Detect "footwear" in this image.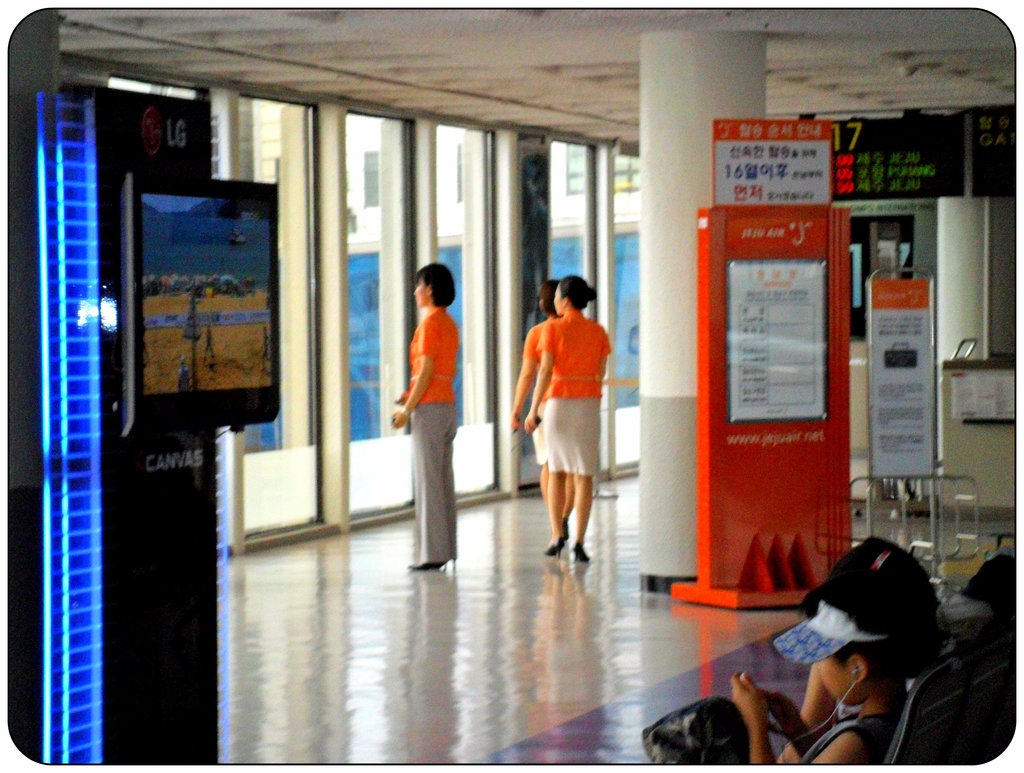
Detection: (x1=540, y1=516, x2=565, y2=554).
